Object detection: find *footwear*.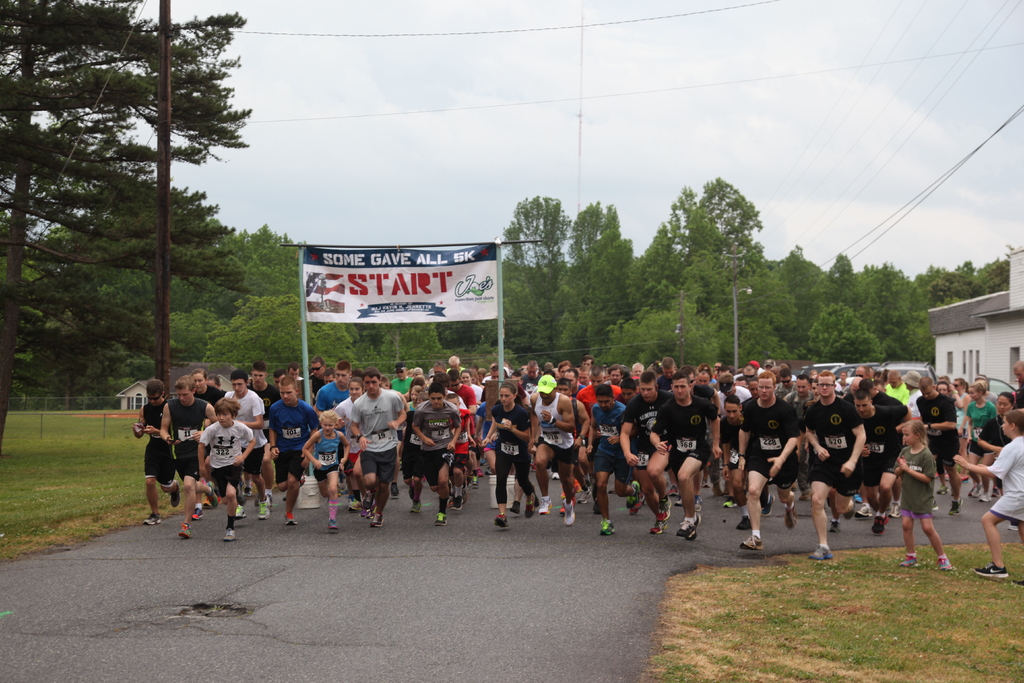
pyautogui.locateOnScreen(676, 497, 683, 506).
